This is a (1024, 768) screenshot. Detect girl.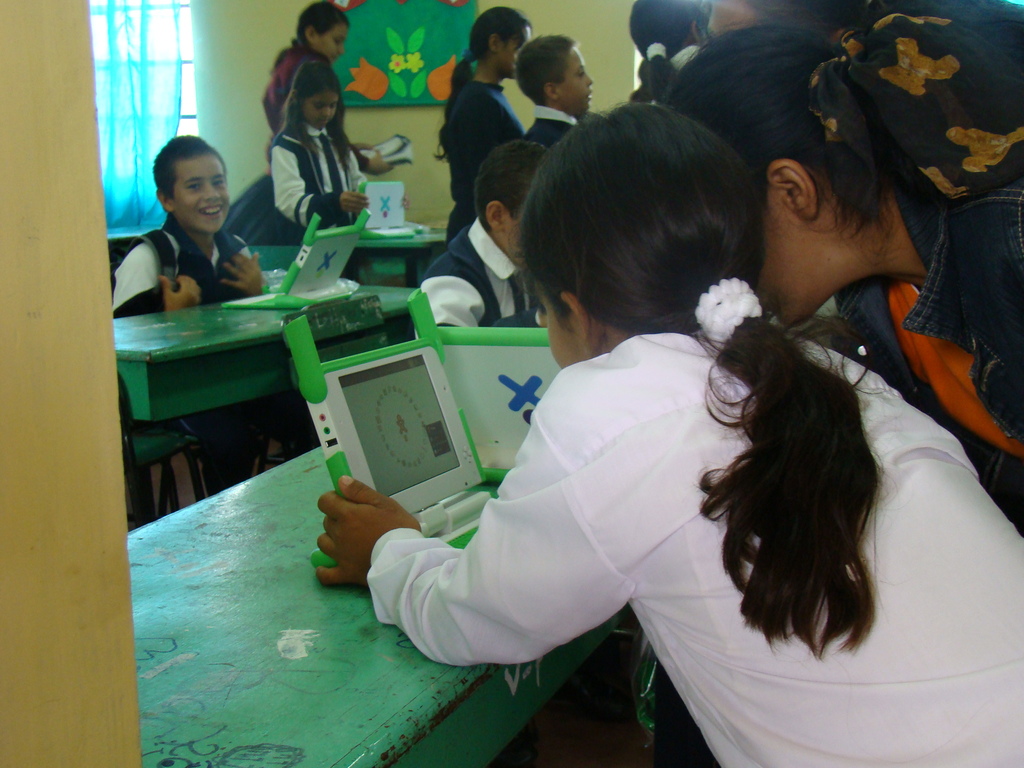
<bbox>440, 1, 526, 245</bbox>.
